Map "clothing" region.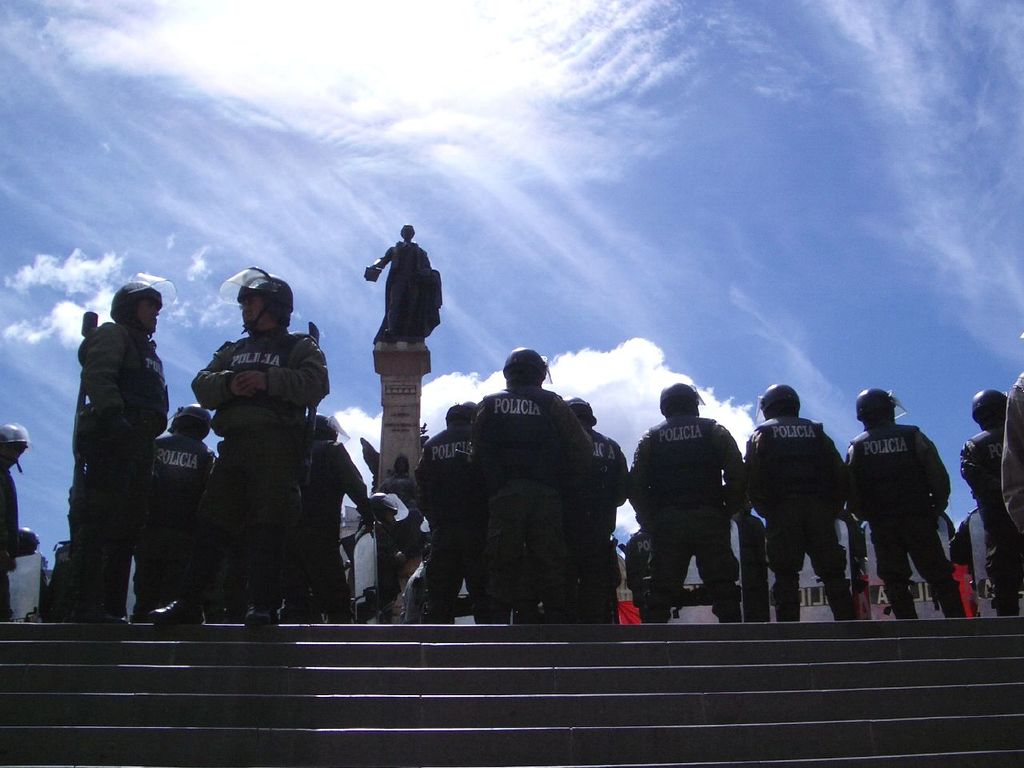
Mapped to Rect(999, 369, 1023, 527).
